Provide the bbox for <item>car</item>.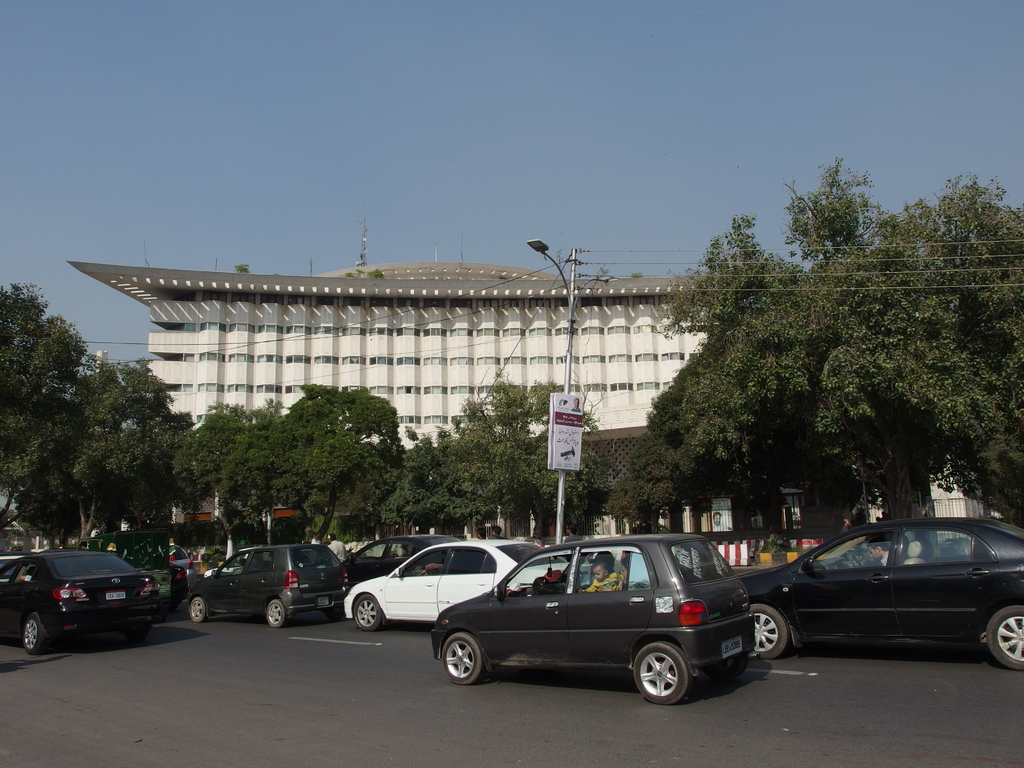
<box>166,543,202,600</box>.
